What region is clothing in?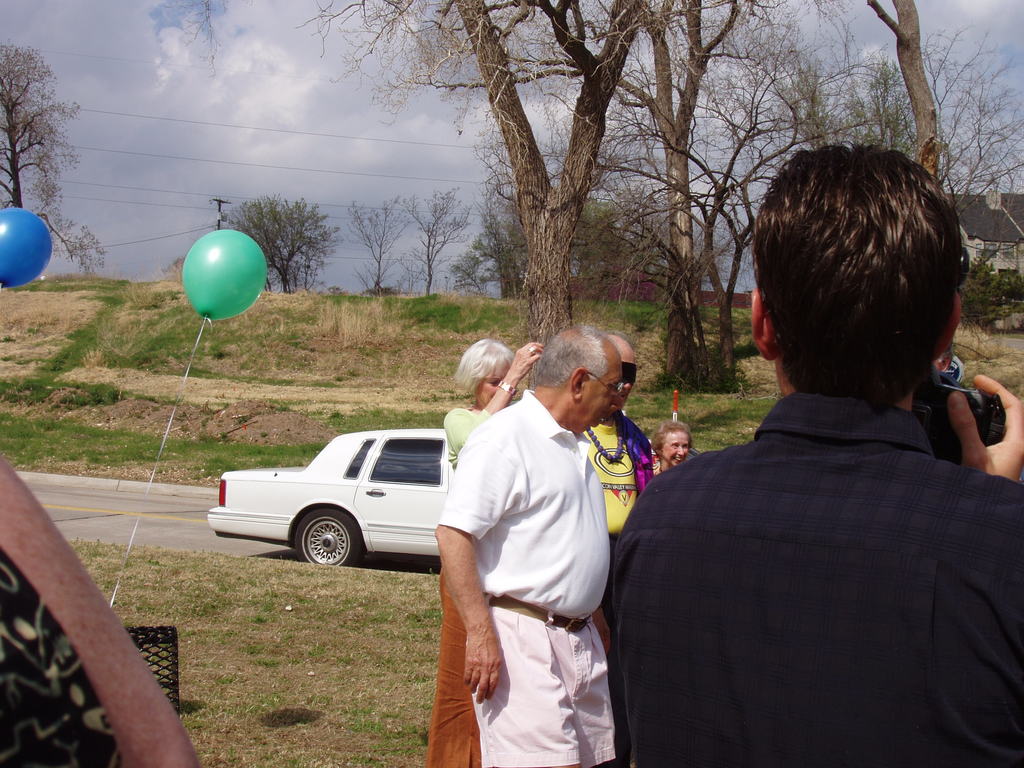
locate(622, 286, 1012, 767).
